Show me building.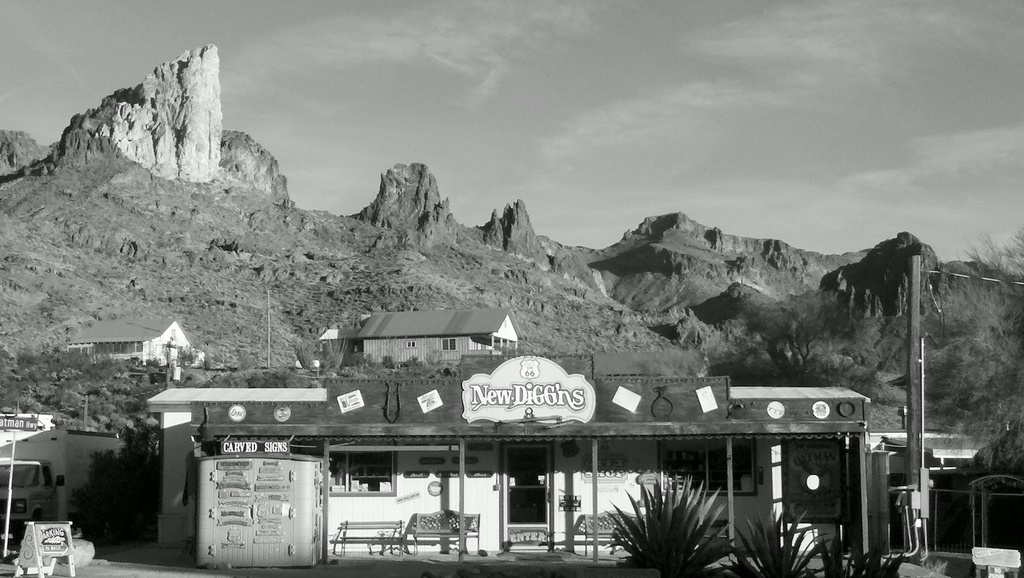
building is here: bbox=[146, 306, 882, 571].
